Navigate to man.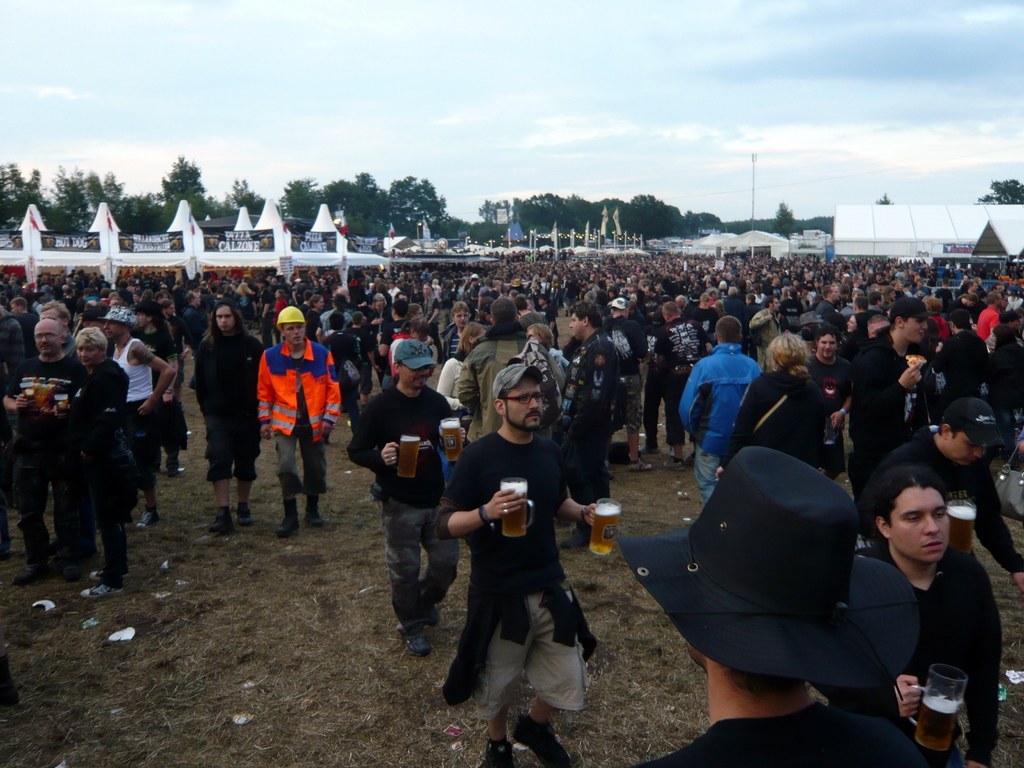
Navigation target: <box>344,336,453,655</box>.
